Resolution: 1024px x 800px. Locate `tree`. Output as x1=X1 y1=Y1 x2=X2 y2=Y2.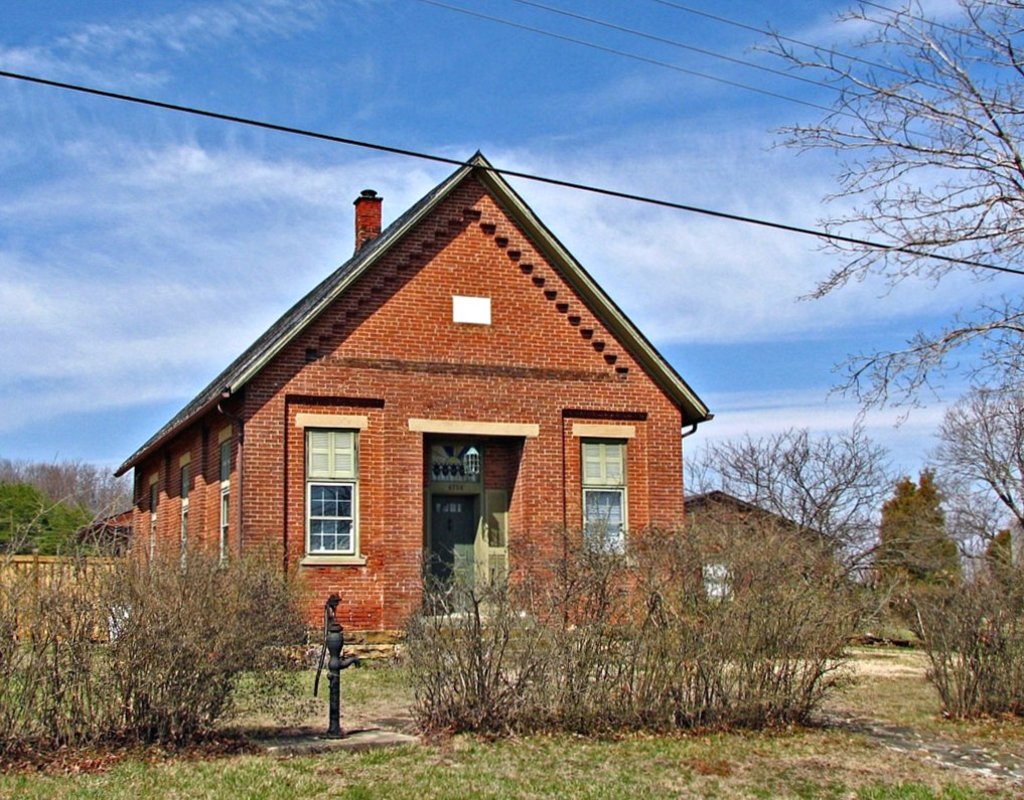
x1=754 y1=0 x2=1023 y2=424.
